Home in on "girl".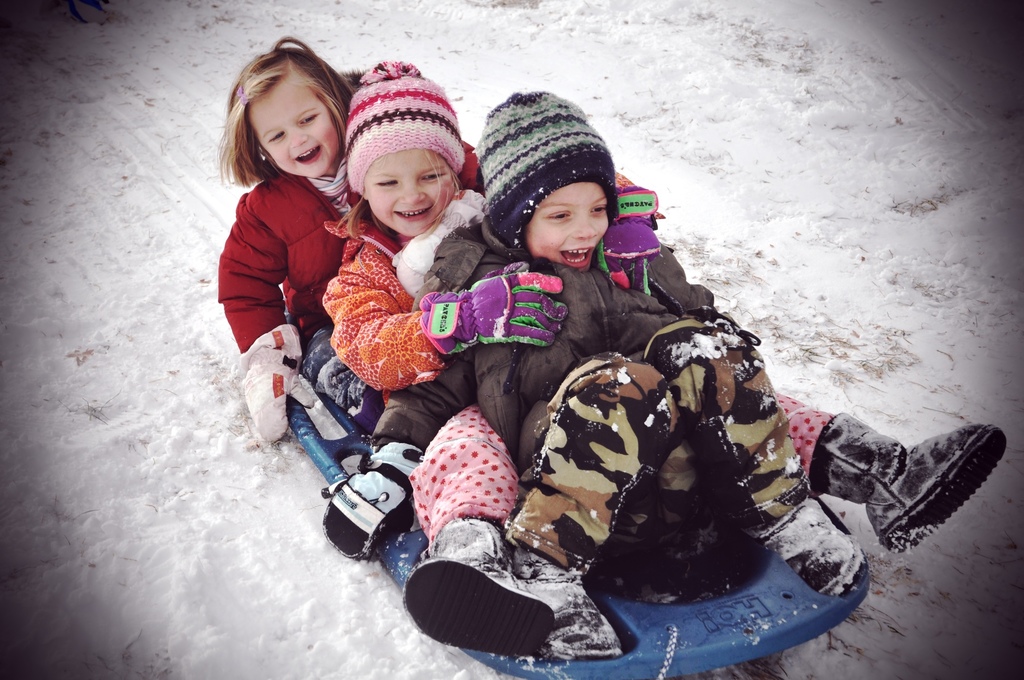
Homed in at select_region(319, 86, 865, 660).
